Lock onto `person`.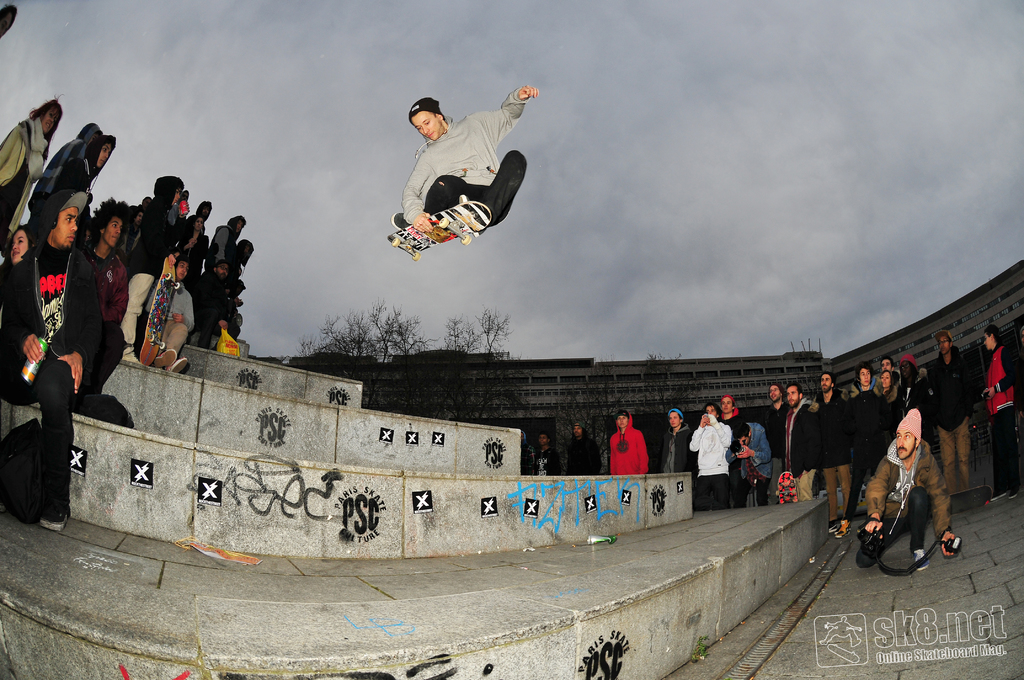
Locked: BBox(863, 404, 961, 570).
